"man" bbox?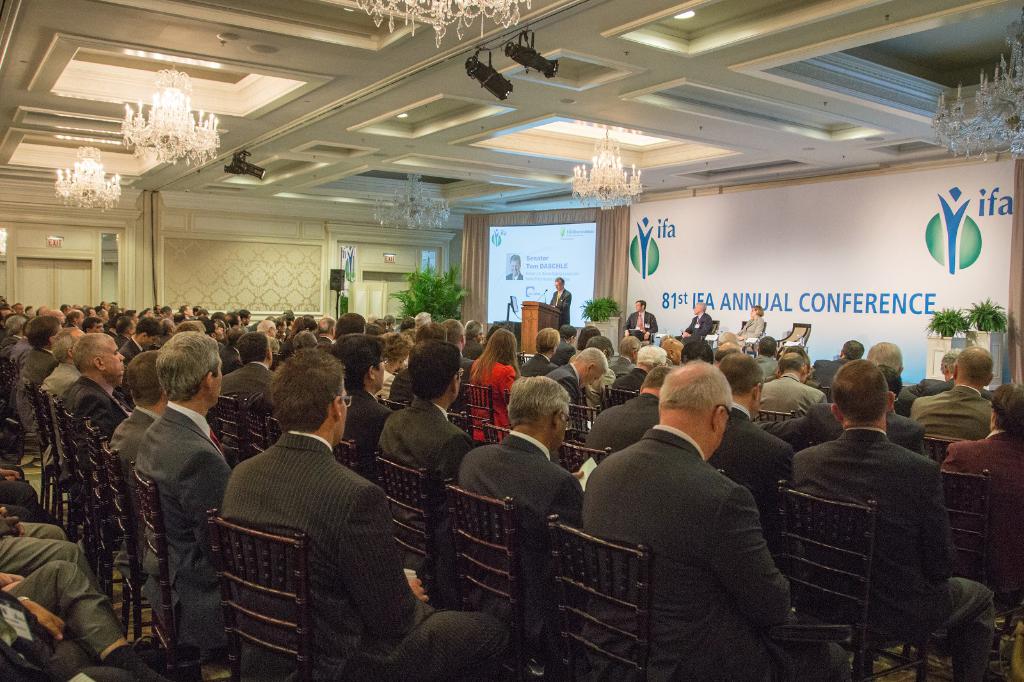
crop(866, 343, 918, 425)
